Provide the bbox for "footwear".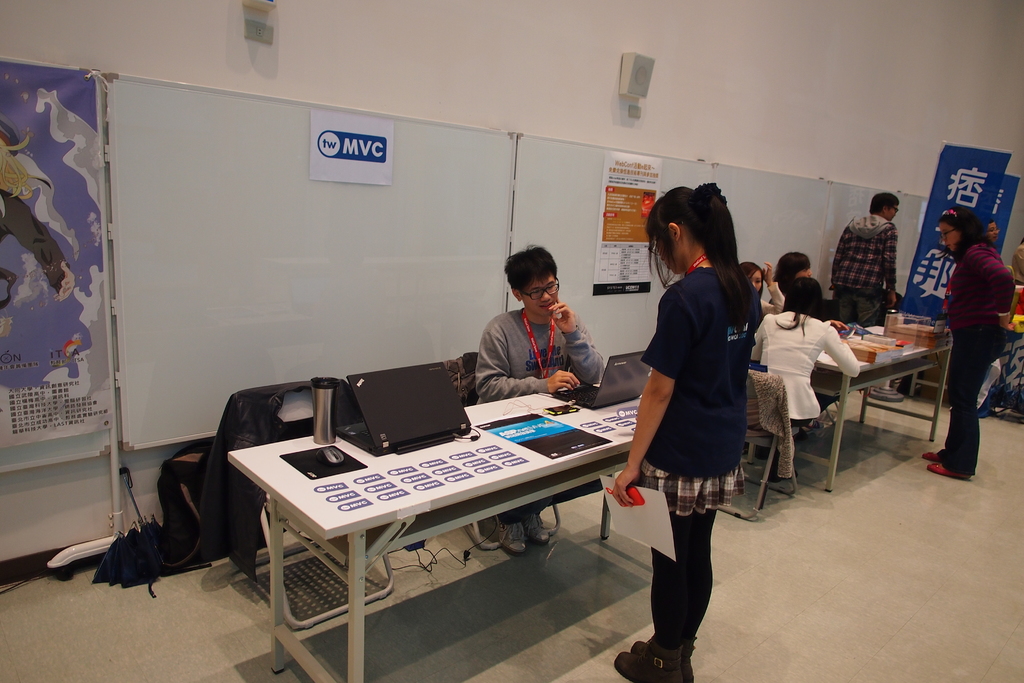
locate(924, 450, 945, 461).
